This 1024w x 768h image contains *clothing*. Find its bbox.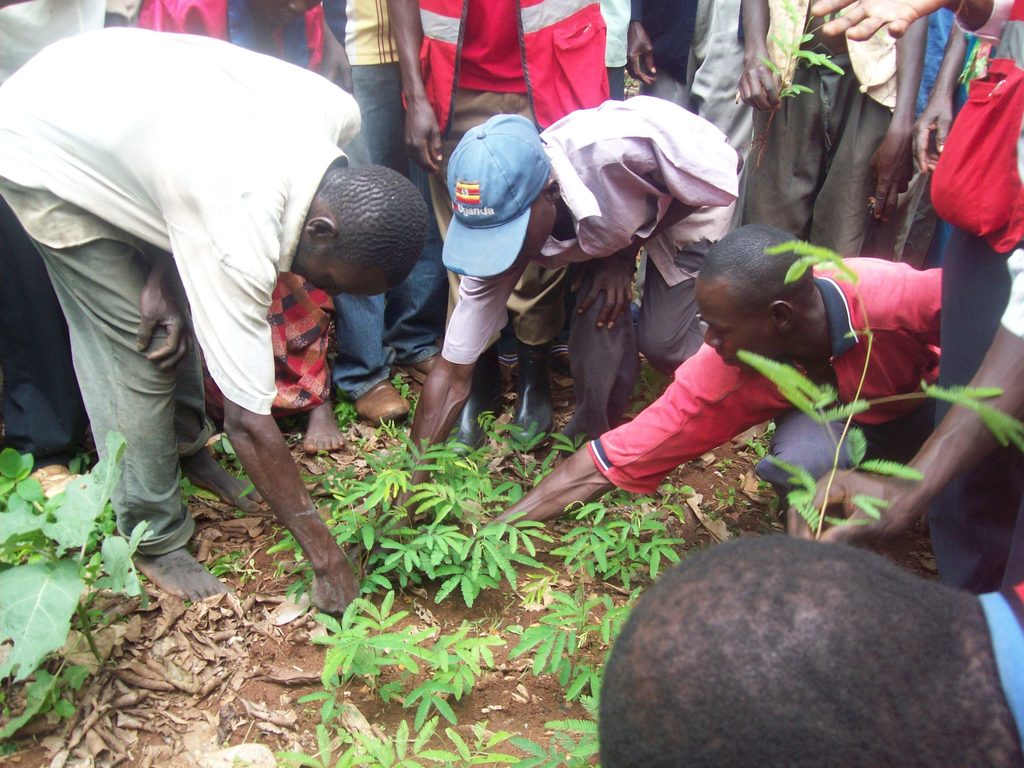
{"left": 418, "top": 0, "right": 618, "bottom": 346}.
